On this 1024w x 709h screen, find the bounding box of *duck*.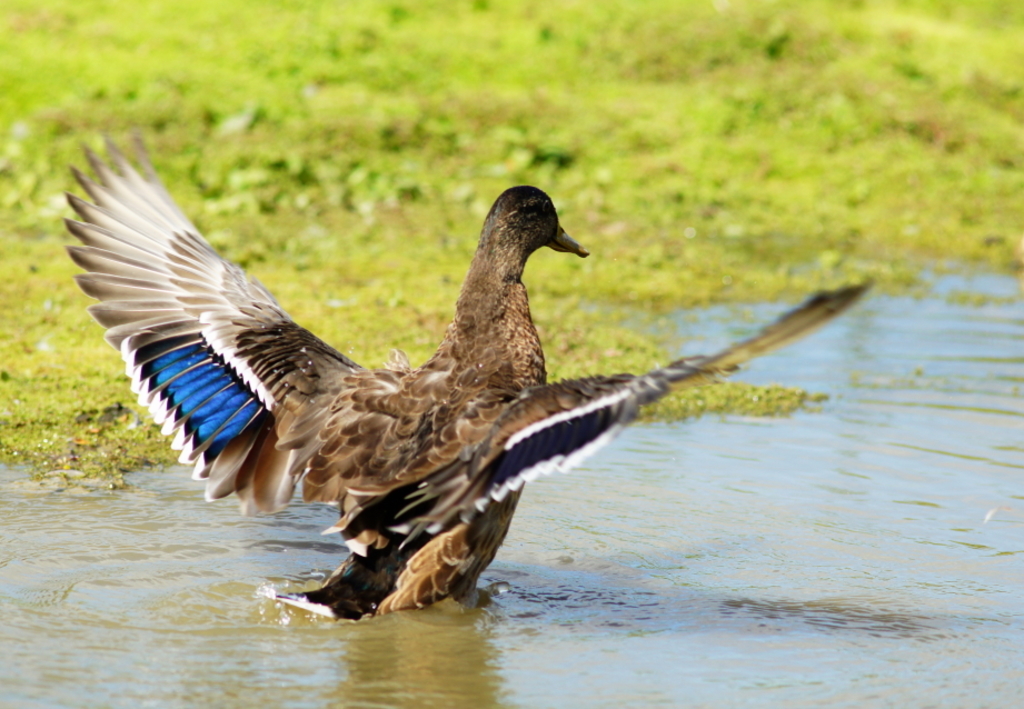
Bounding box: x1=64, y1=128, x2=873, y2=621.
